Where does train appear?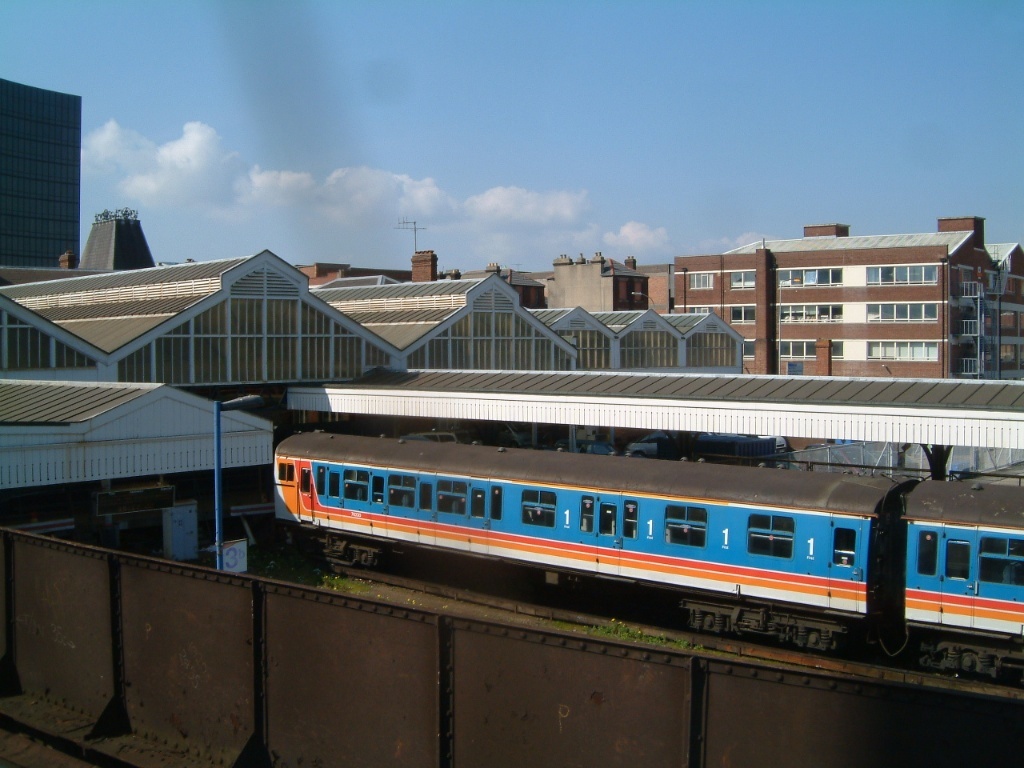
Appears at (left=253, top=425, right=1023, bottom=691).
